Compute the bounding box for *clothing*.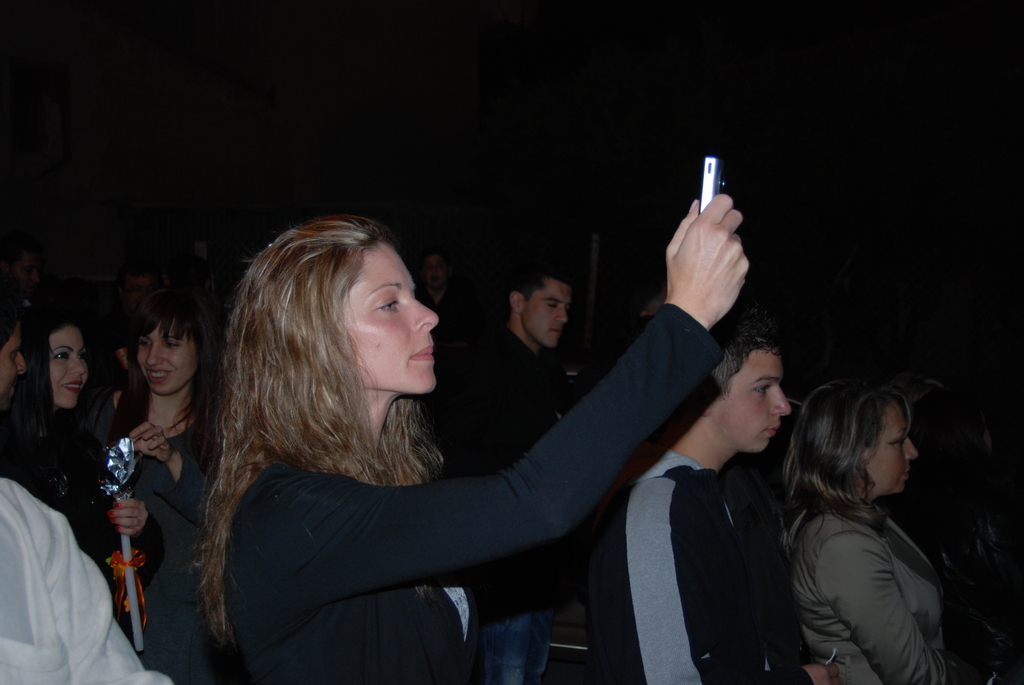
l=0, t=319, r=99, b=564.
